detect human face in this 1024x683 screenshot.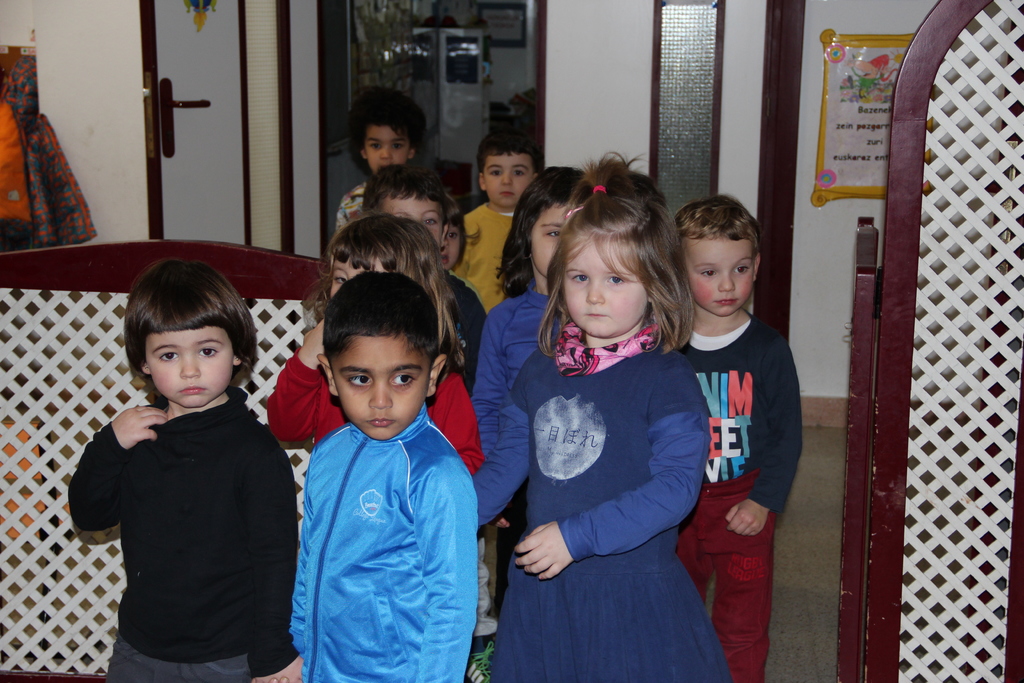
Detection: (left=367, top=127, right=408, bottom=173).
